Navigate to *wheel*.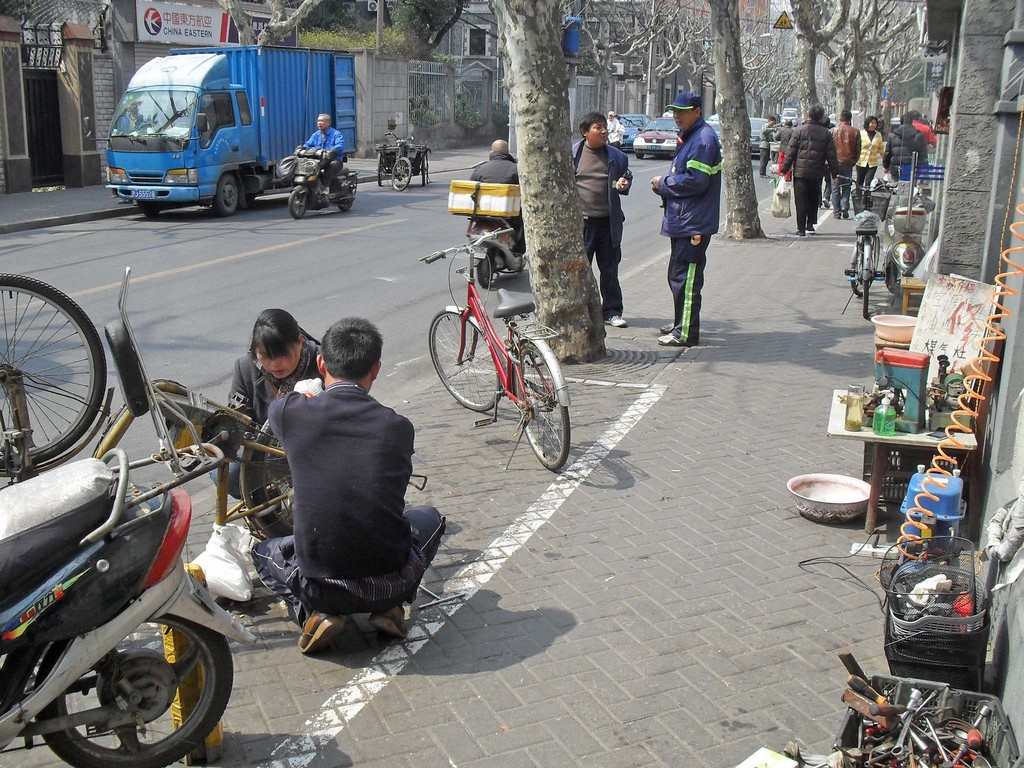
Navigation target: <bbox>338, 184, 355, 212</bbox>.
